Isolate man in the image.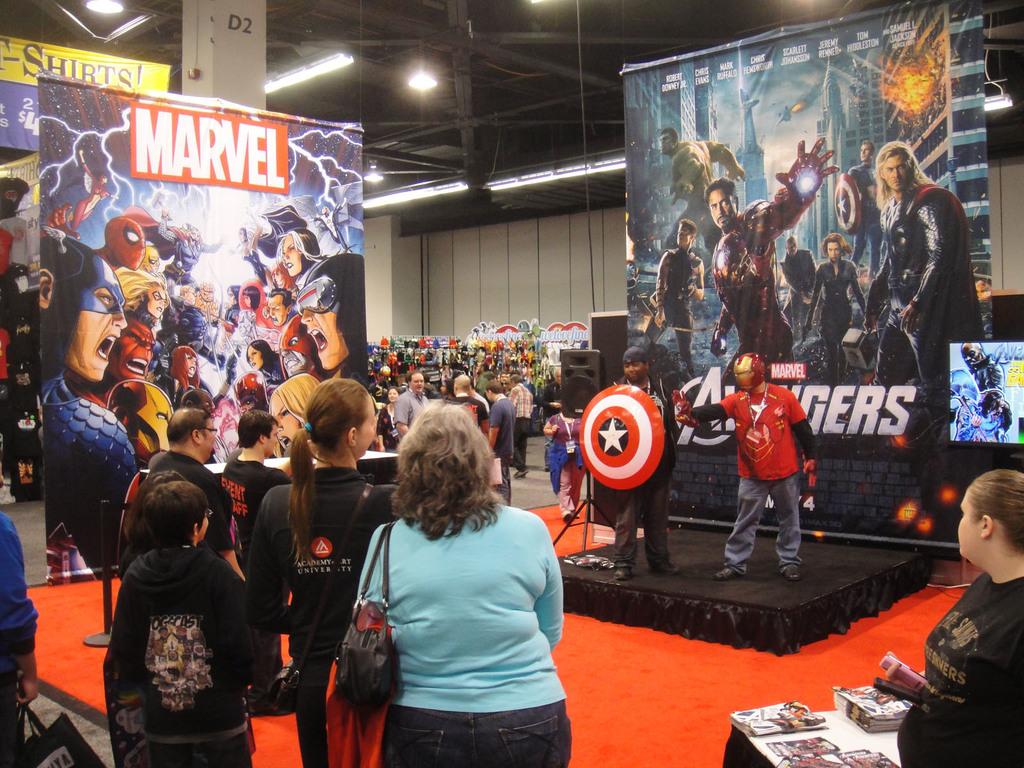
Isolated region: Rect(391, 372, 429, 435).
